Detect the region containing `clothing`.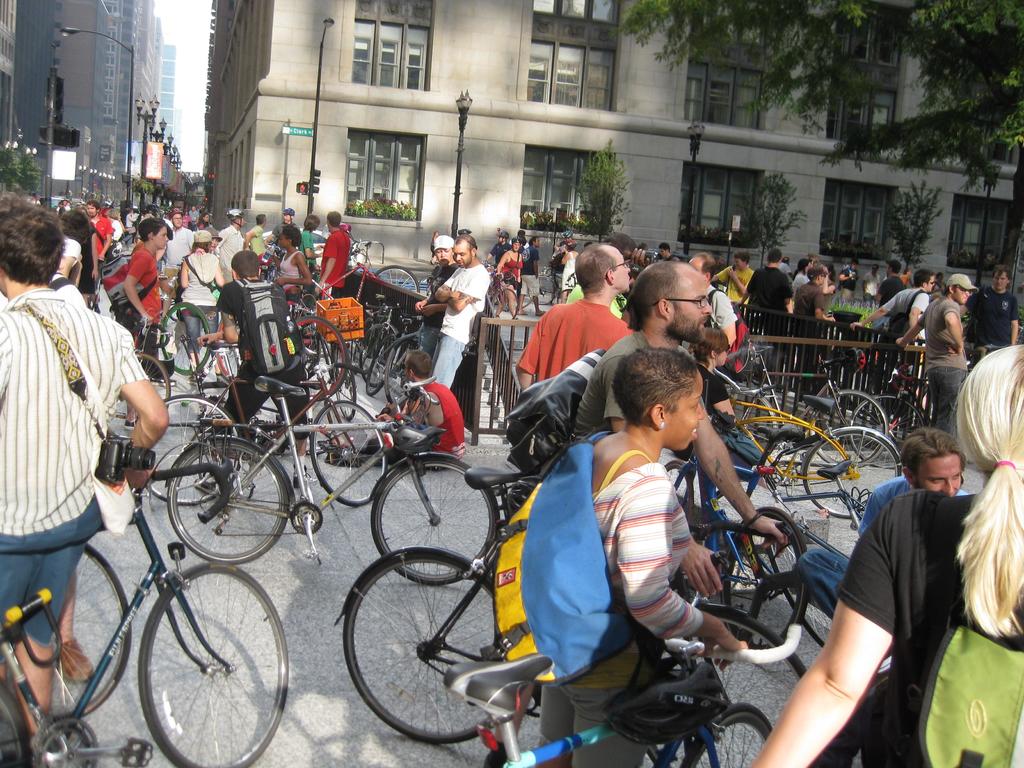
[left=104, top=243, right=163, bottom=338].
